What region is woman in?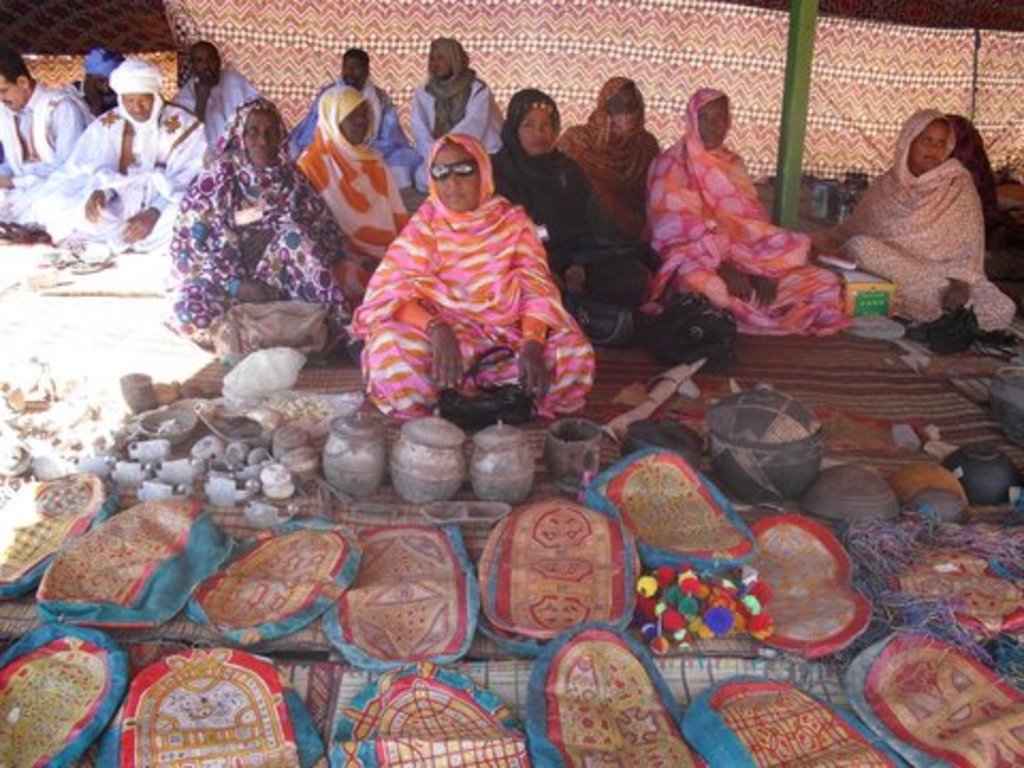
403,34,508,186.
